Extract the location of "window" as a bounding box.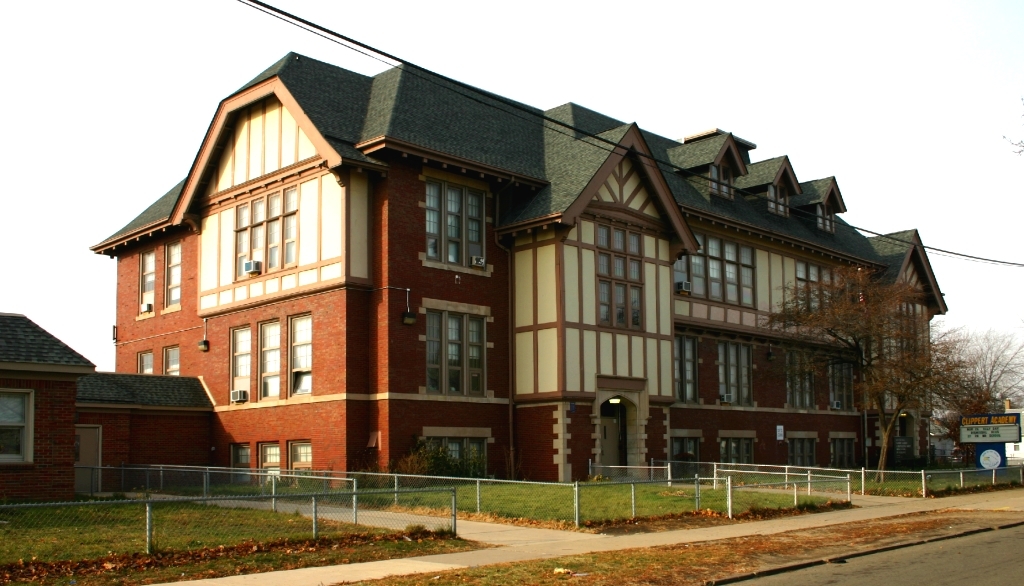
x1=583, y1=208, x2=651, y2=338.
